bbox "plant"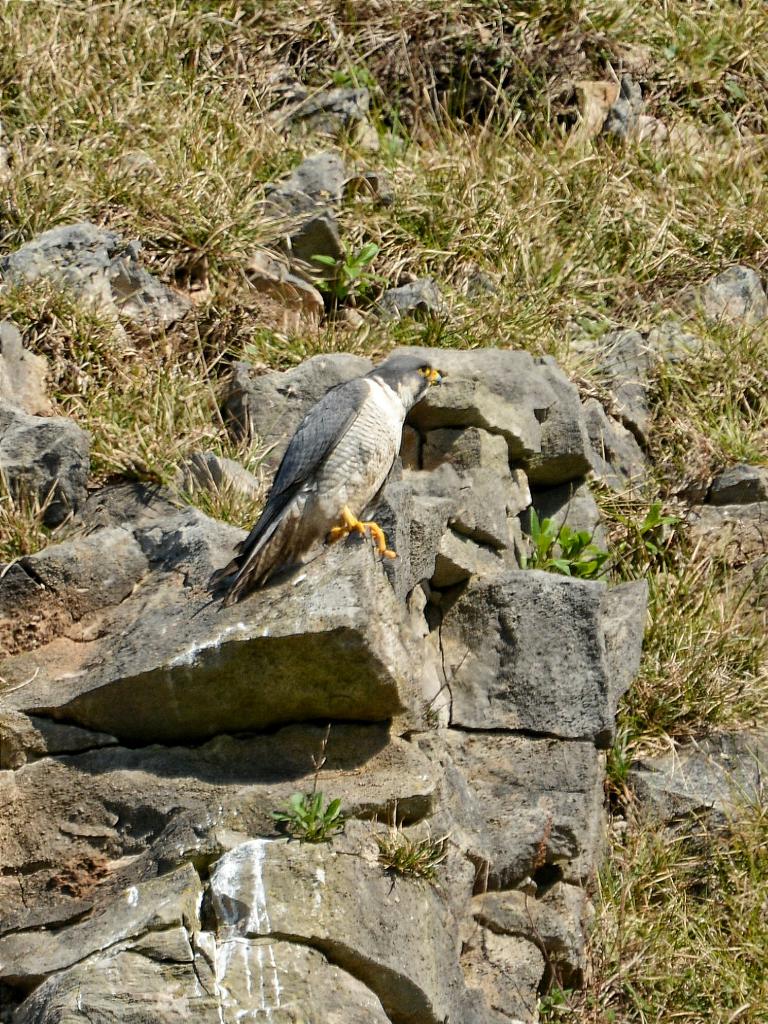
(261, 784, 345, 840)
